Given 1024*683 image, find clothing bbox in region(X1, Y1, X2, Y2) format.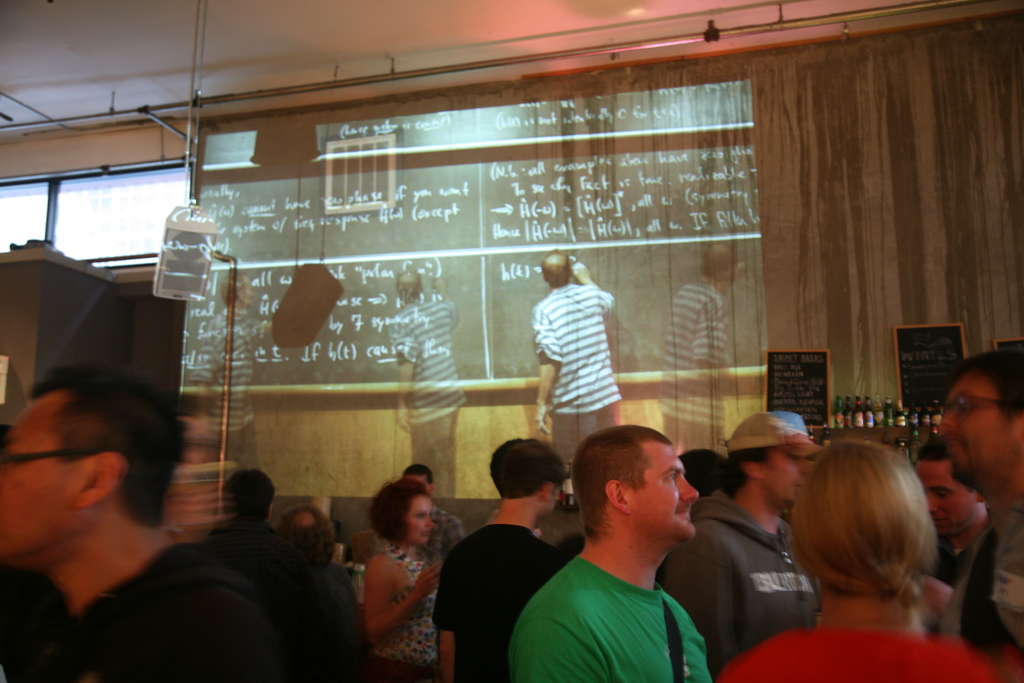
region(527, 248, 633, 446).
